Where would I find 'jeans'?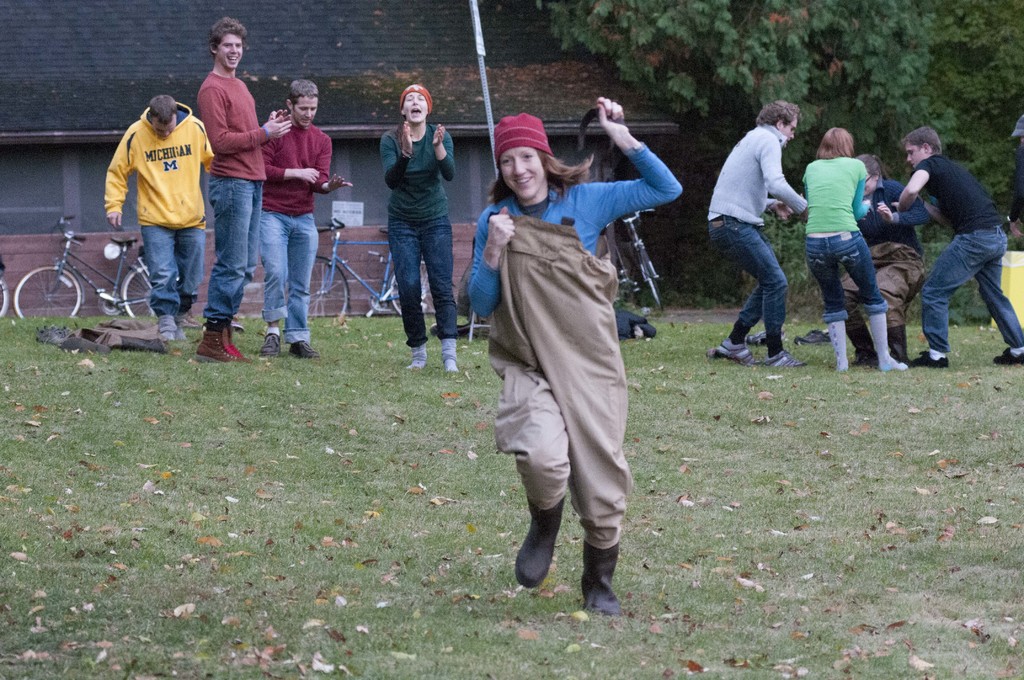
At l=703, t=214, r=788, b=338.
